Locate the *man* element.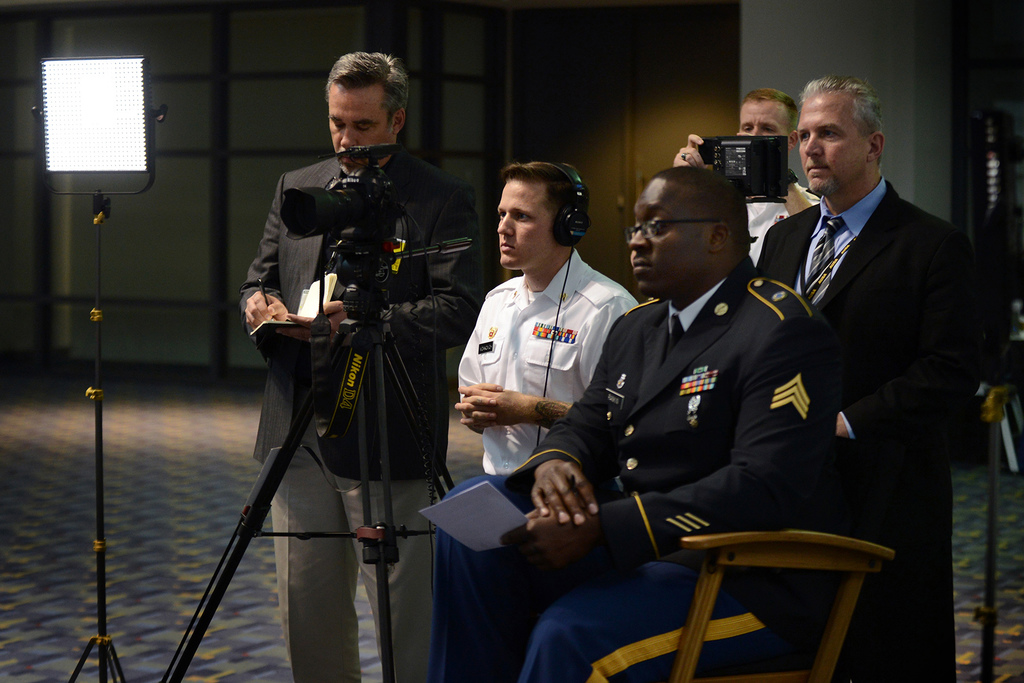
Element bbox: {"x1": 748, "y1": 76, "x2": 989, "y2": 680}.
